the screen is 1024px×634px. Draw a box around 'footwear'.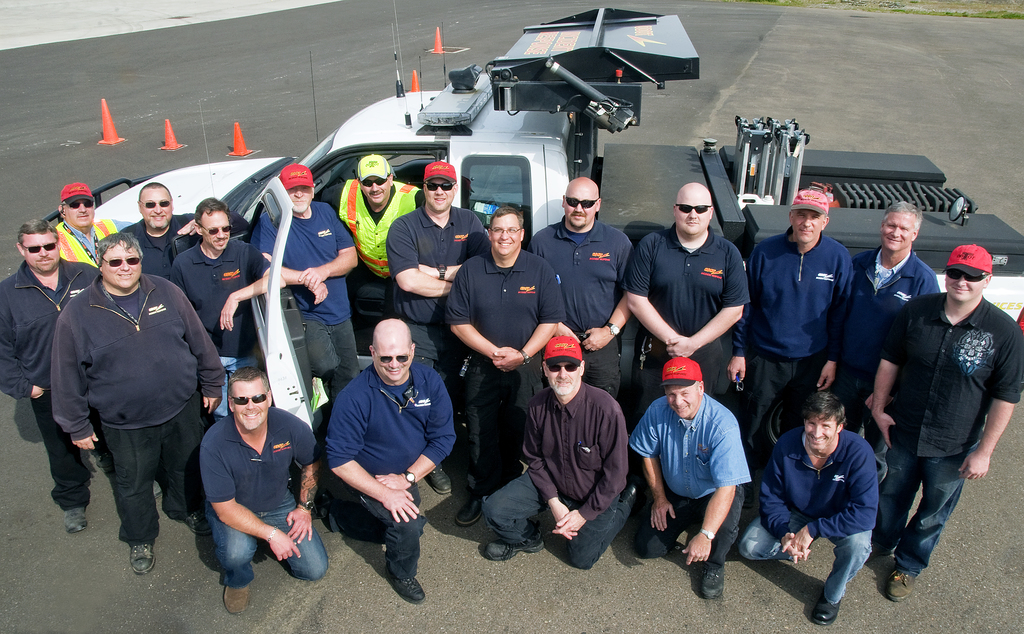
701/567/724/602.
